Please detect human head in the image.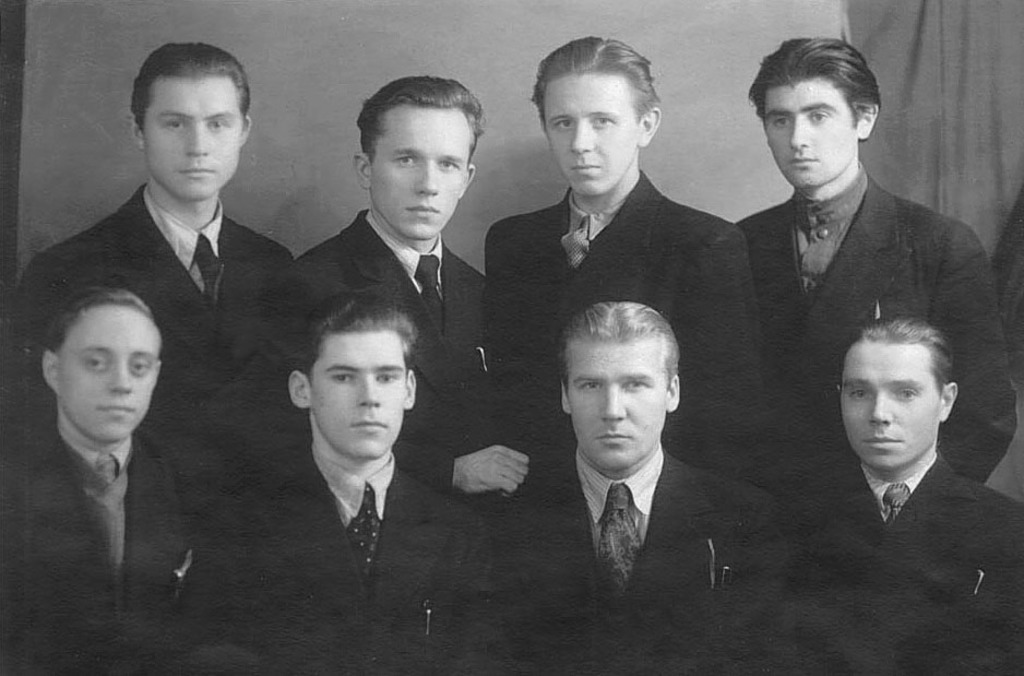
bbox=(130, 44, 251, 203).
